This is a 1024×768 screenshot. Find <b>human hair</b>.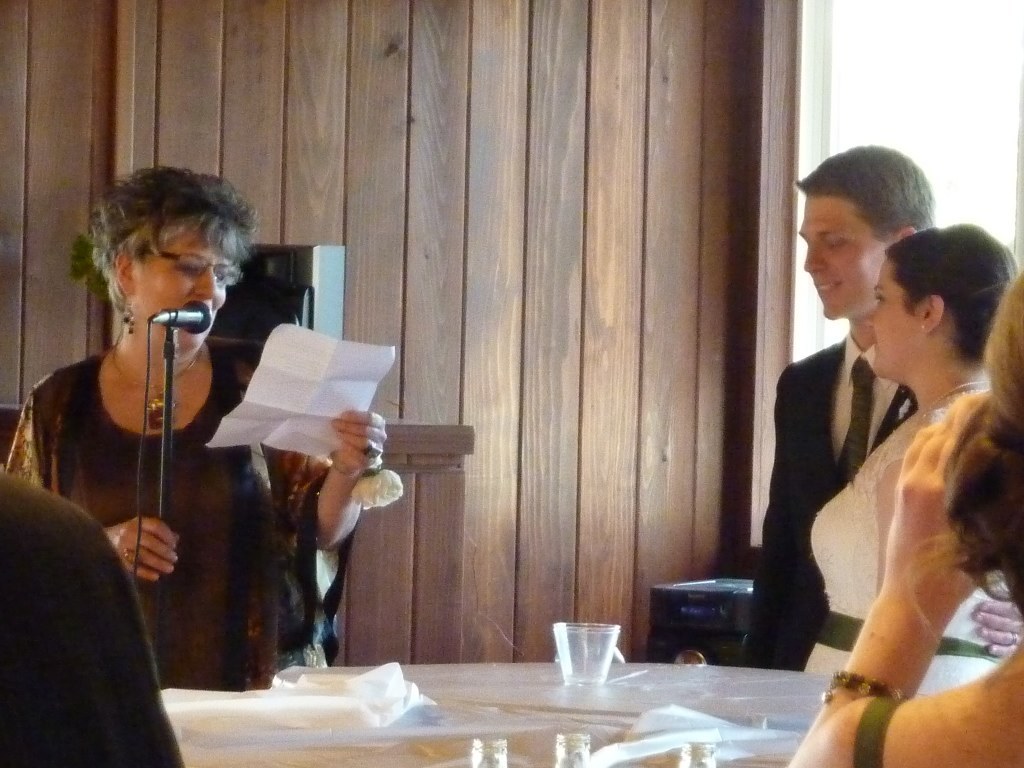
Bounding box: 882,219,1018,371.
